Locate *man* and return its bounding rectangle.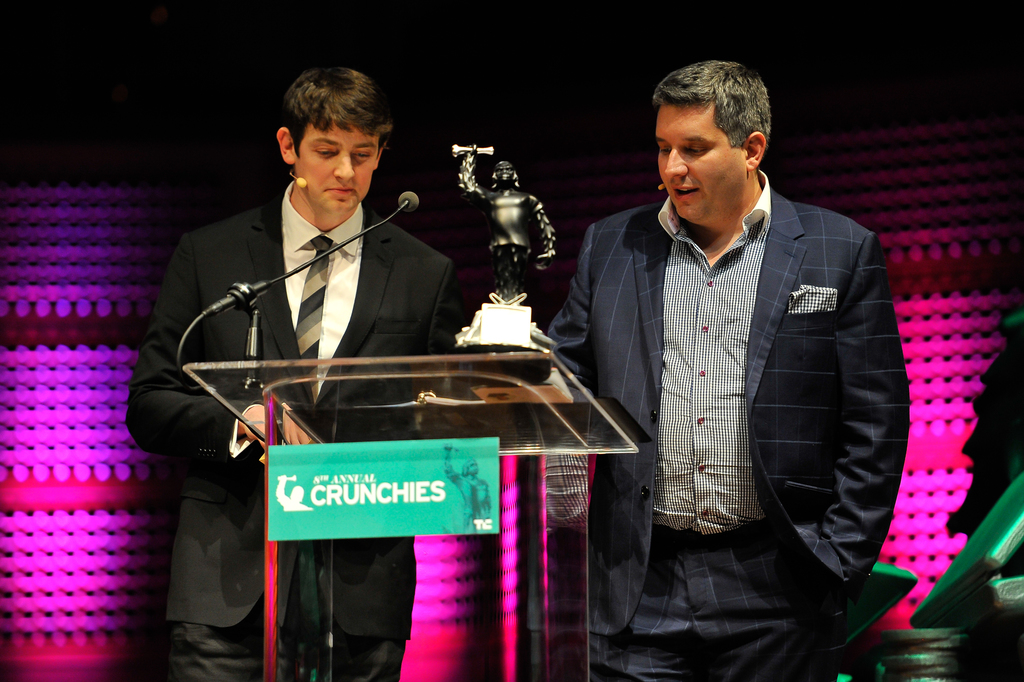
(124, 60, 457, 681).
